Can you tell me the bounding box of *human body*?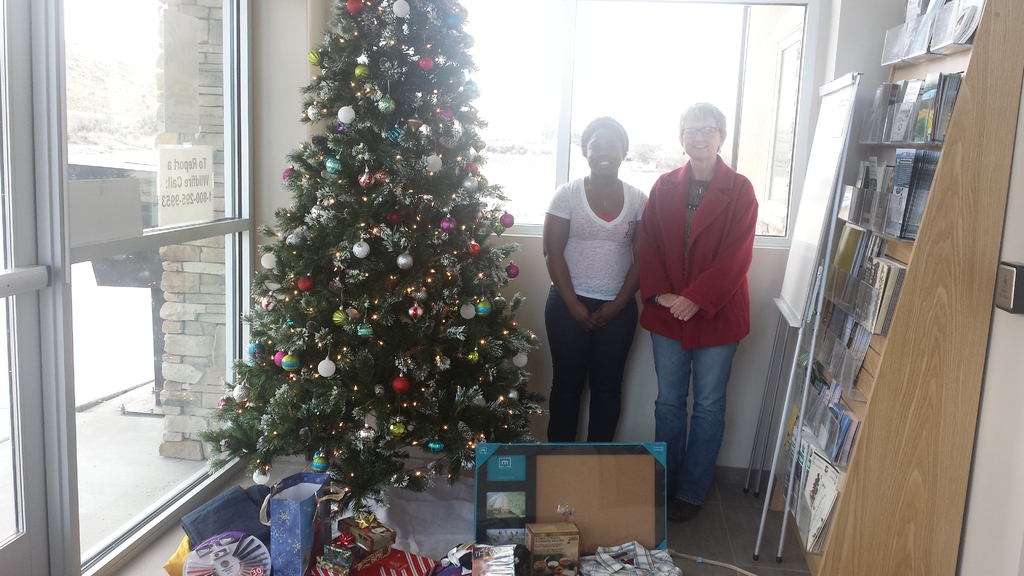
536, 117, 650, 469.
